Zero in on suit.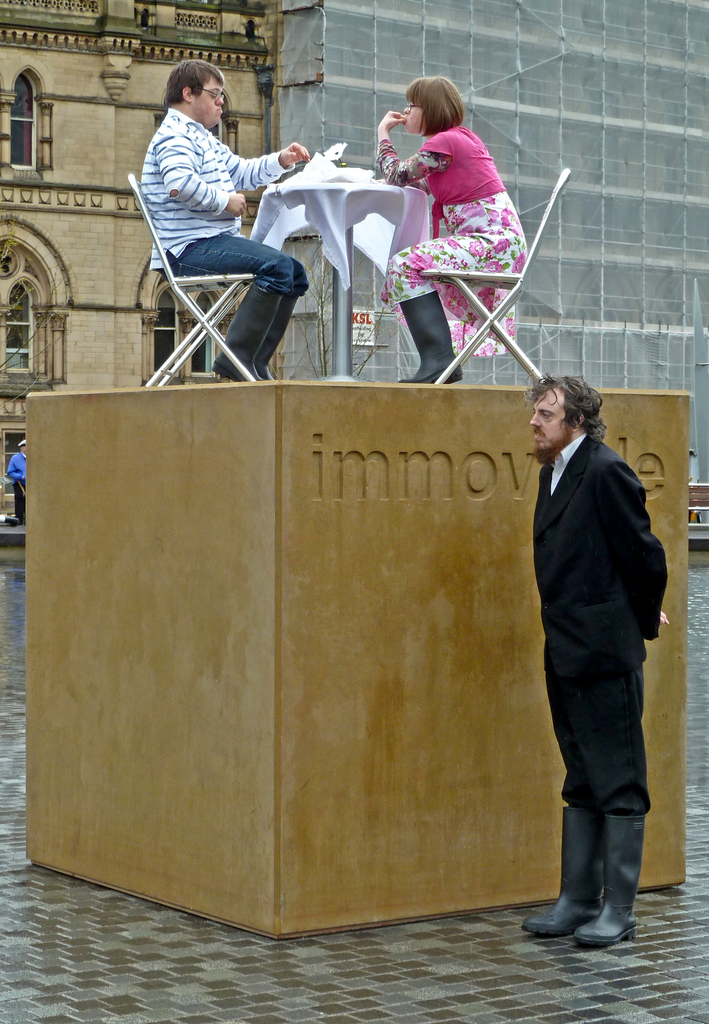
Zeroed in: bbox=(528, 429, 671, 817).
